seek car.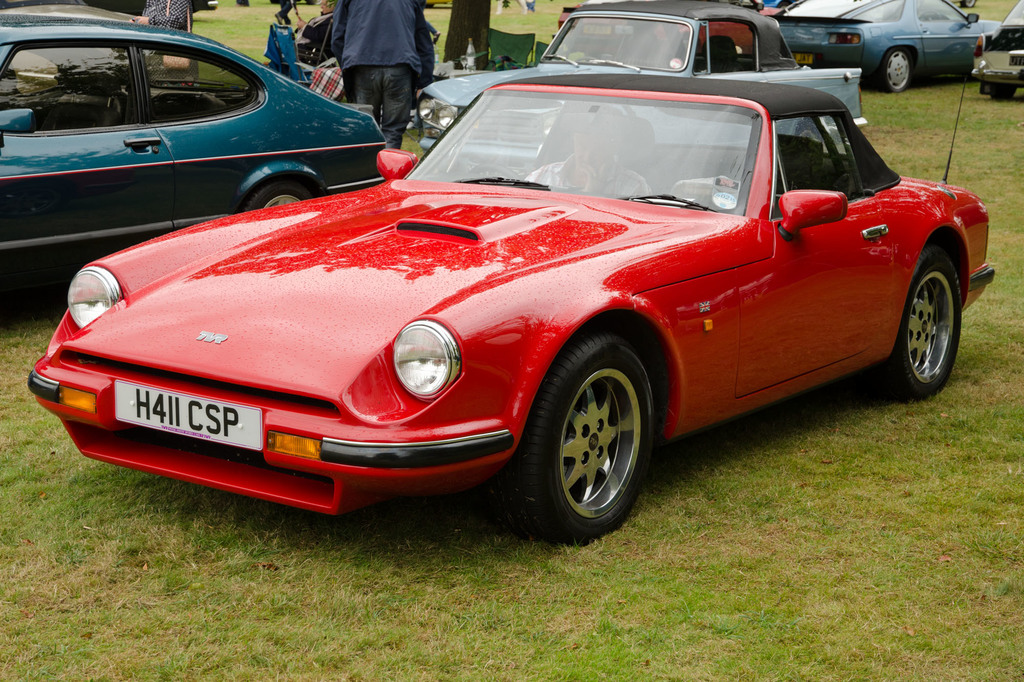
{"left": 1, "top": 13, "right": 387, "bottom": 317}.
